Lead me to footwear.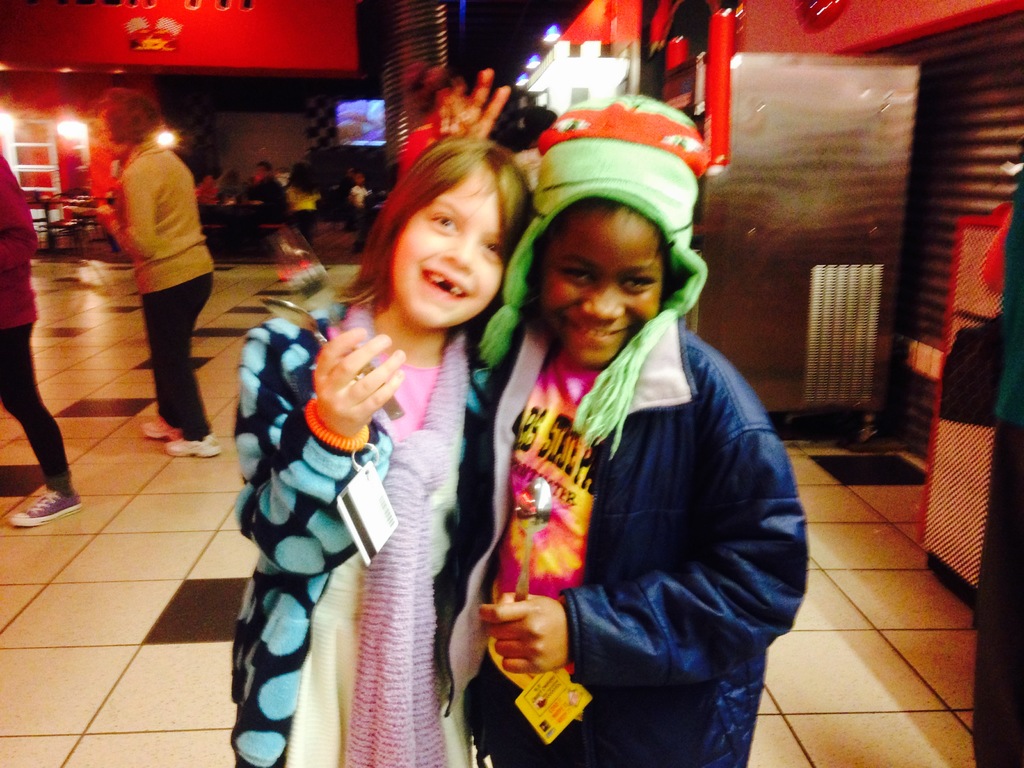
Lead to l=5, t=485, r=90, b=525.
